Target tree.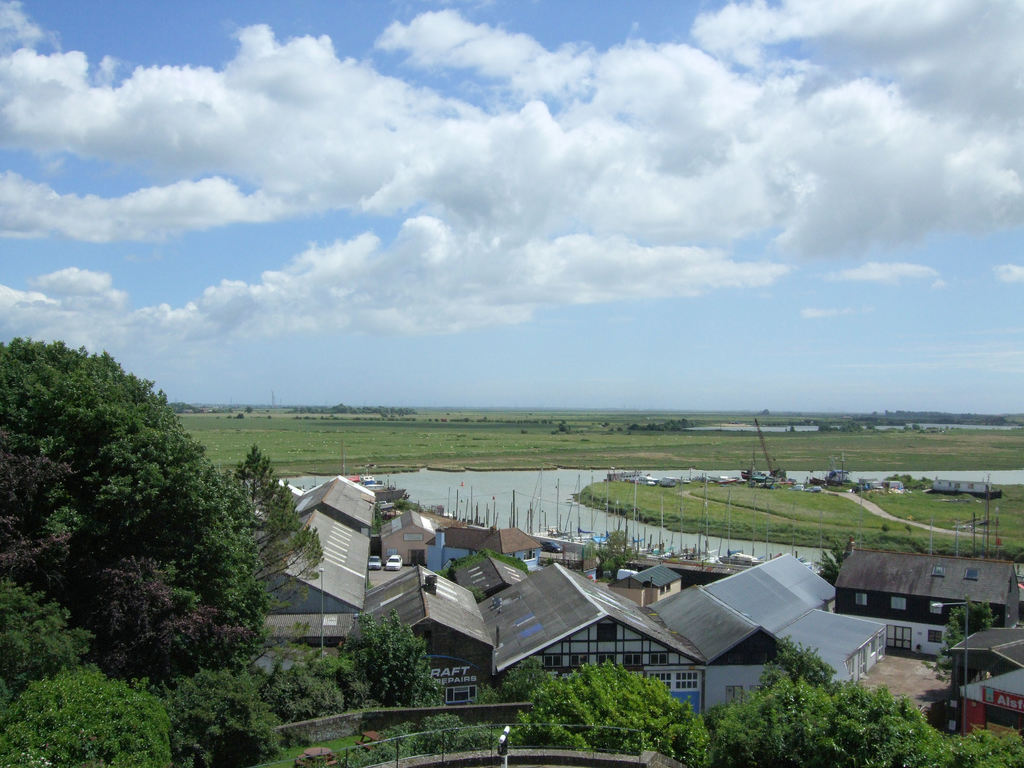
Target region: box=[336, 611, 451, 708].
